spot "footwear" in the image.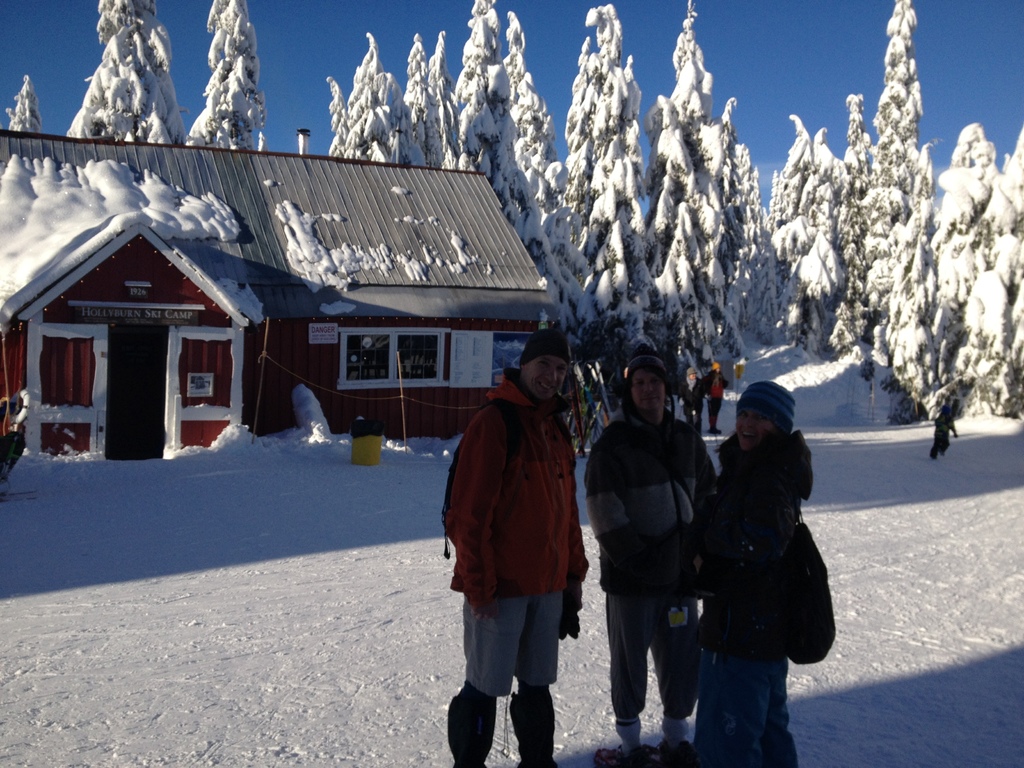
"footwear" found at box=[449, 675, 497, 767].
